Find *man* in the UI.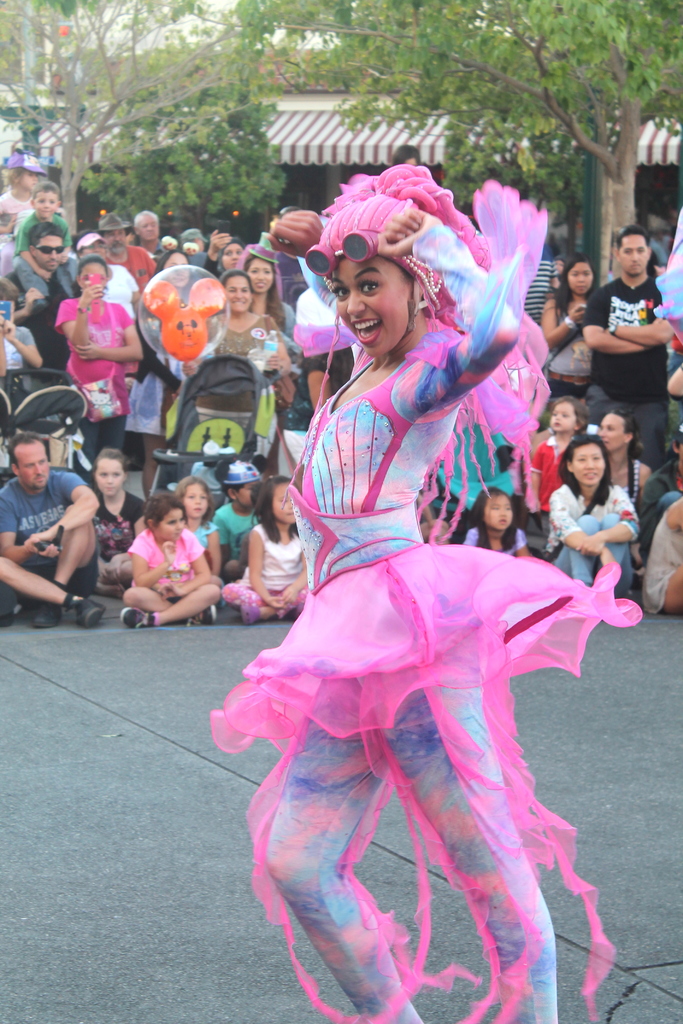
UI element at Rect(522, 238, 562, 331).
